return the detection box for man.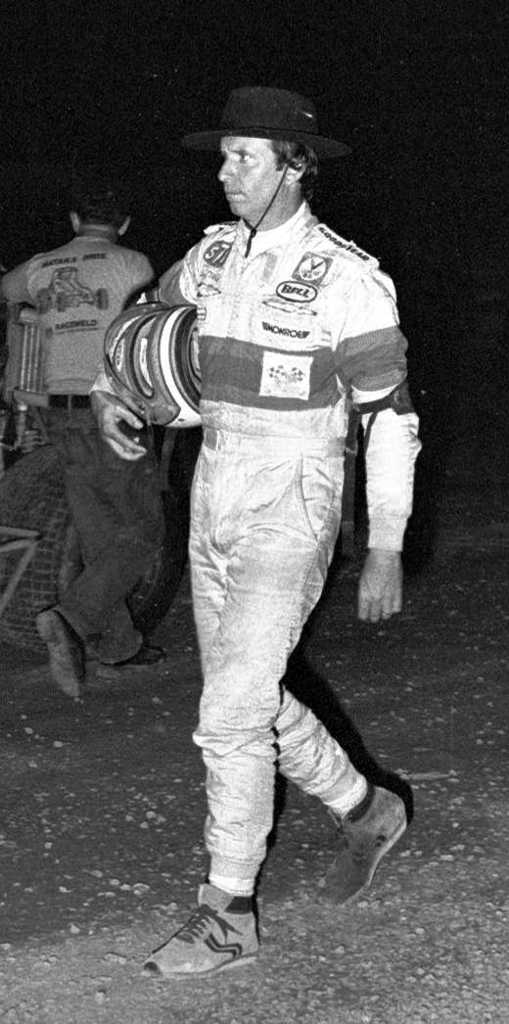
left=0, top=179, right=184, bottom=703.
